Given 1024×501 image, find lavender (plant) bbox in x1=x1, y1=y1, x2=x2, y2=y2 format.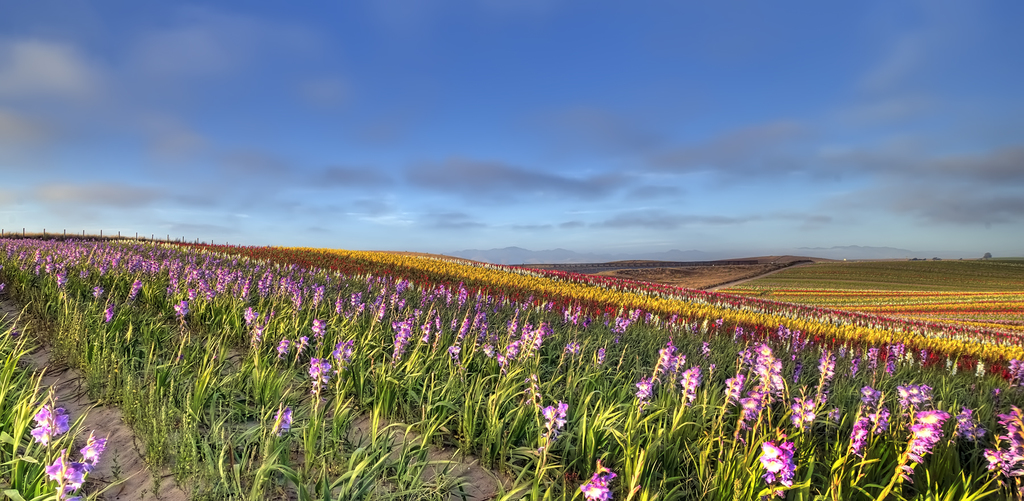
x1=454, y1=314, x2=473, y2=354.
